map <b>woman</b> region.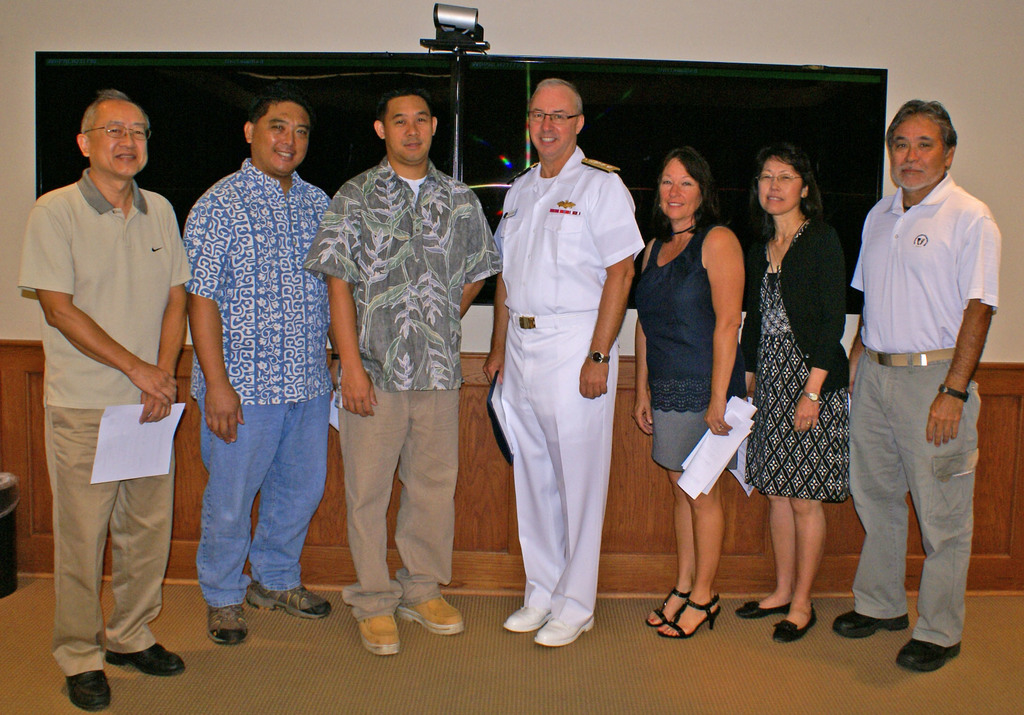
Mapped to select_region(632, 147, 748, 639).
